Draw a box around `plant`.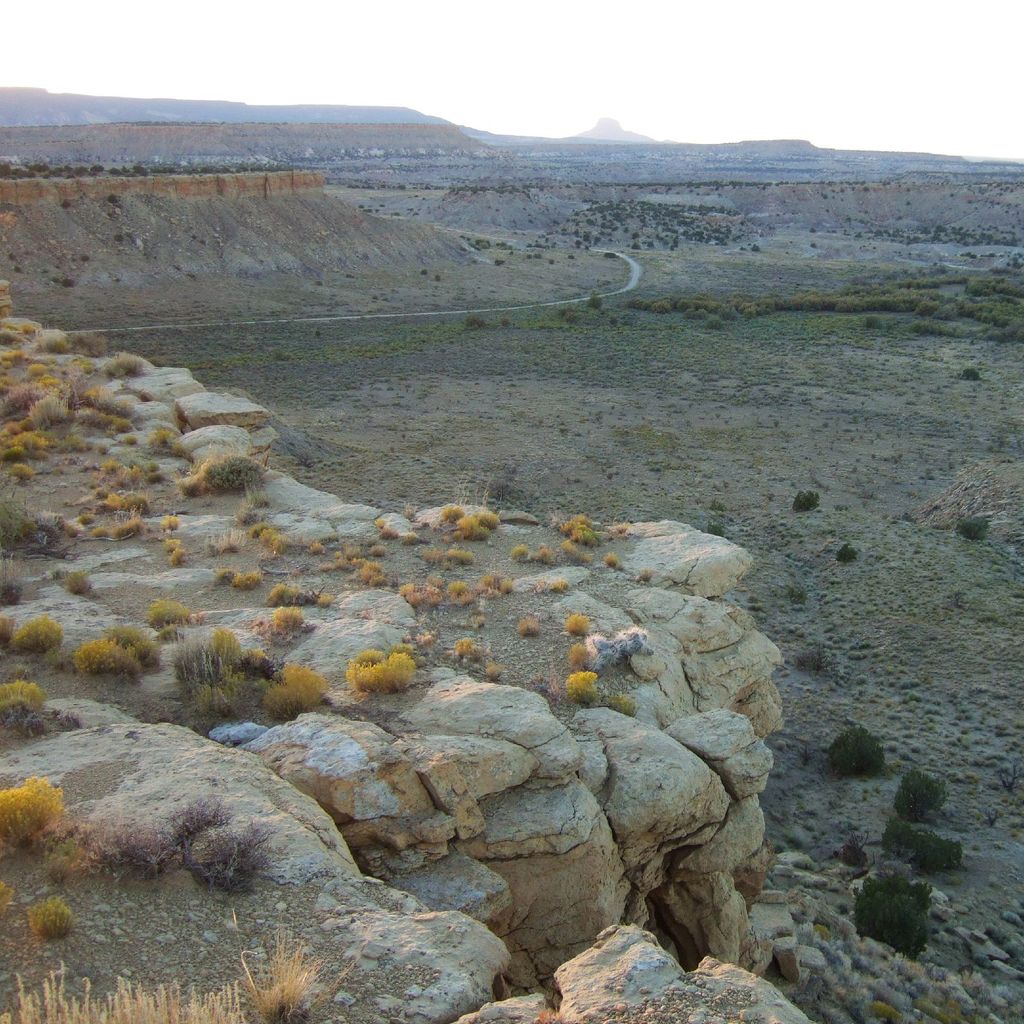
[473,614,489,629].
